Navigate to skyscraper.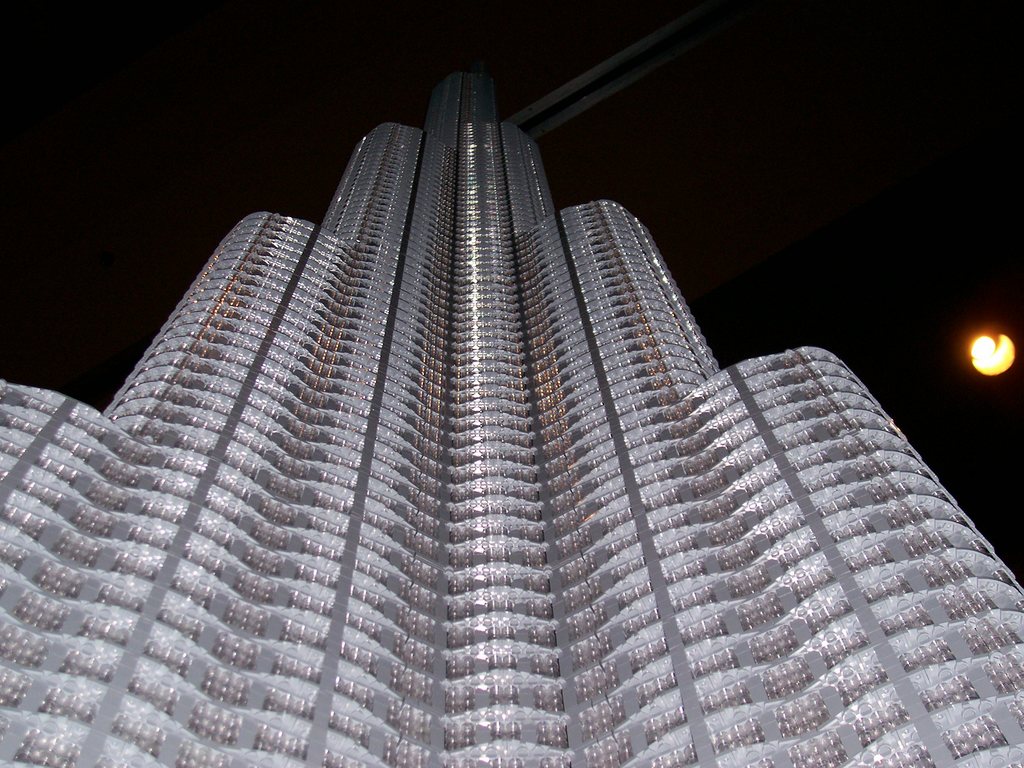
Navigation target: 92, 58, 936, 767.
